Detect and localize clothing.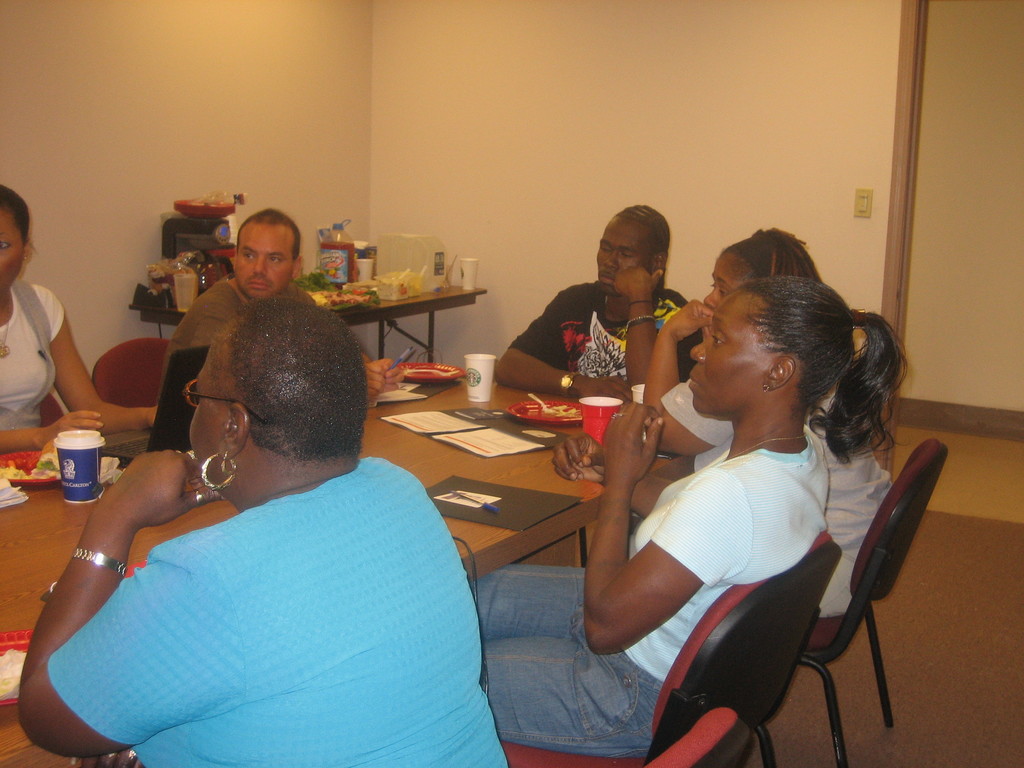
Localized at {"left": 662, "top": 381, "right": 892, "bottom": 616}.
